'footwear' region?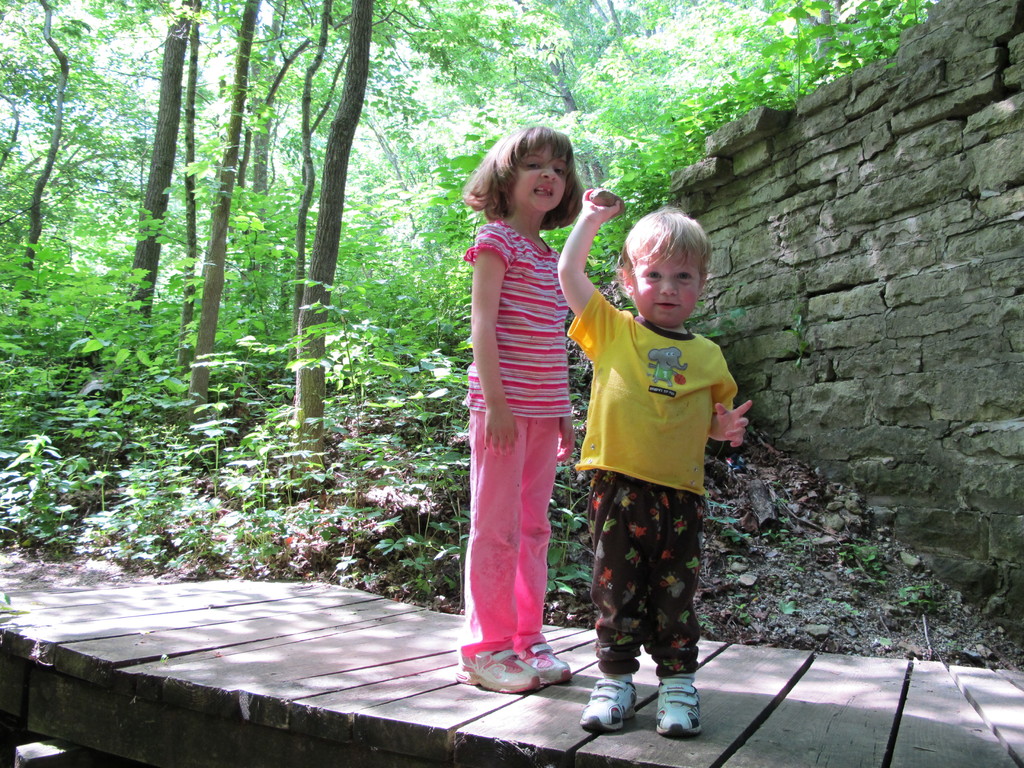
left=456, top=646, right=538, bottom=691
